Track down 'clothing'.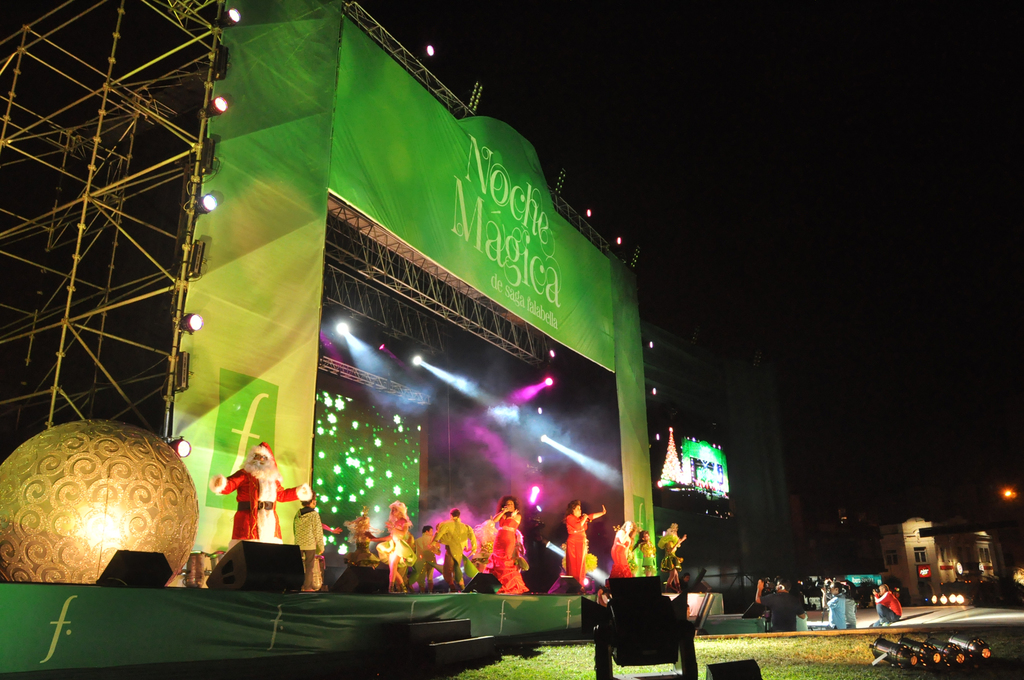
Tracked to box(639, 541, 656, 566).
